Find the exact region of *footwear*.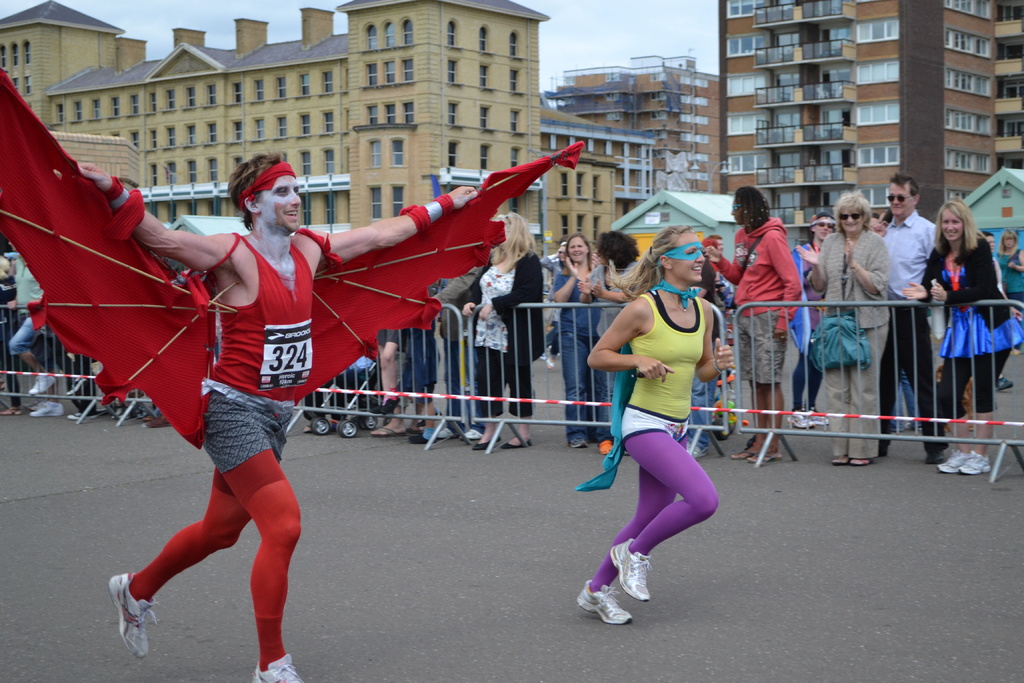
Exact region: (x1=312, y1=410, x2=330, y2=432).
